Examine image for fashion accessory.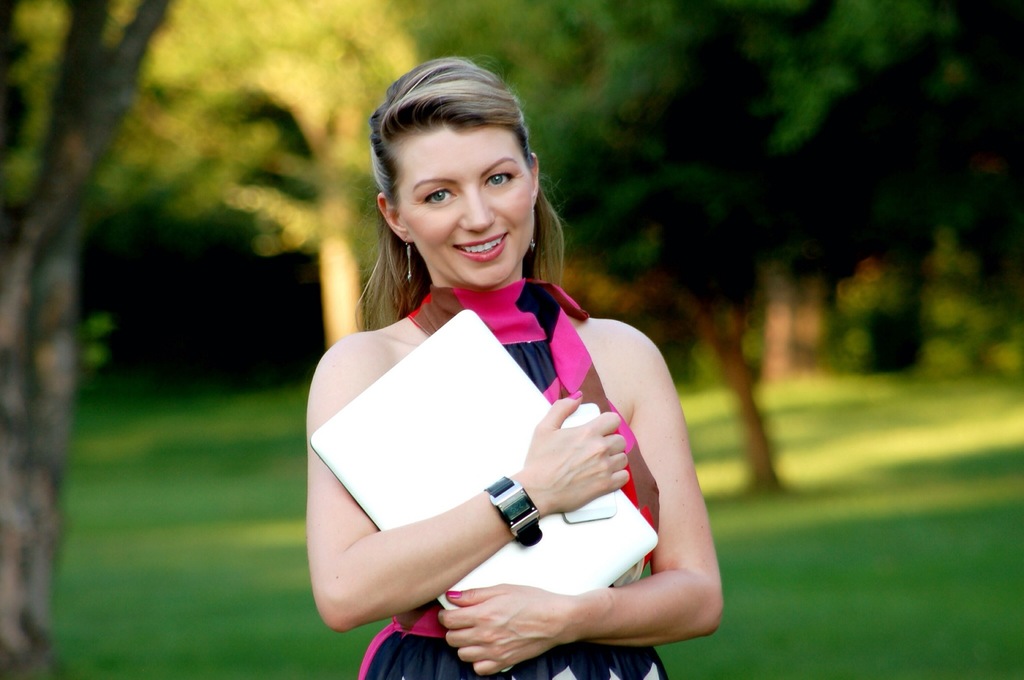
Examination result: {"left": 483, "top": 476, "right": 545, "bottom": 549}.
